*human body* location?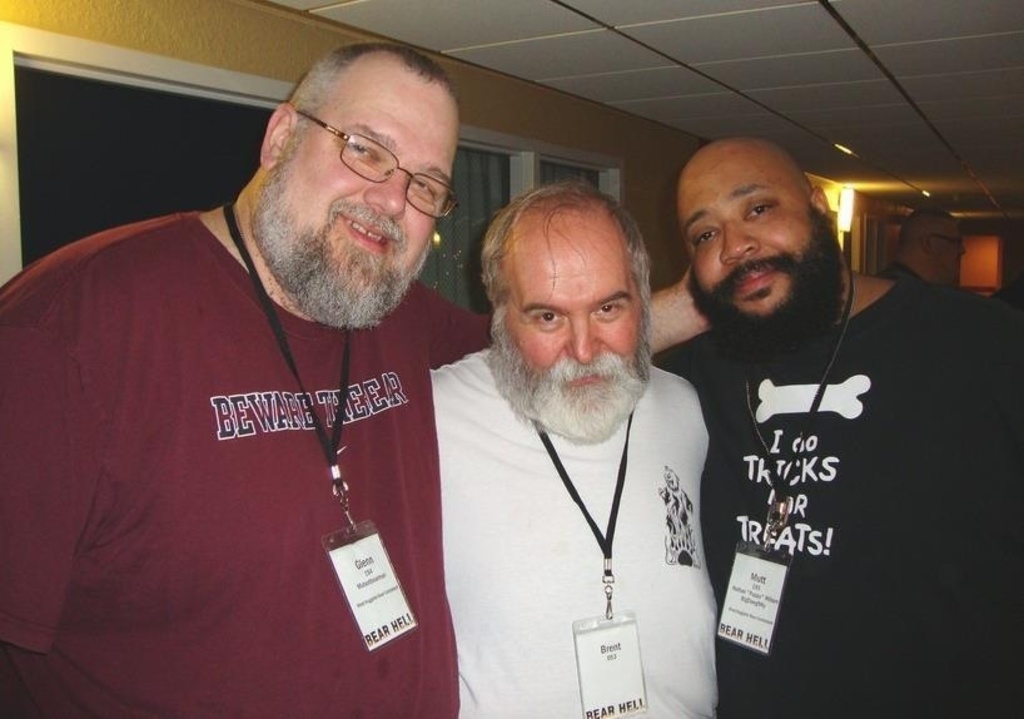
bbox=(0, 45, 722, 718)
